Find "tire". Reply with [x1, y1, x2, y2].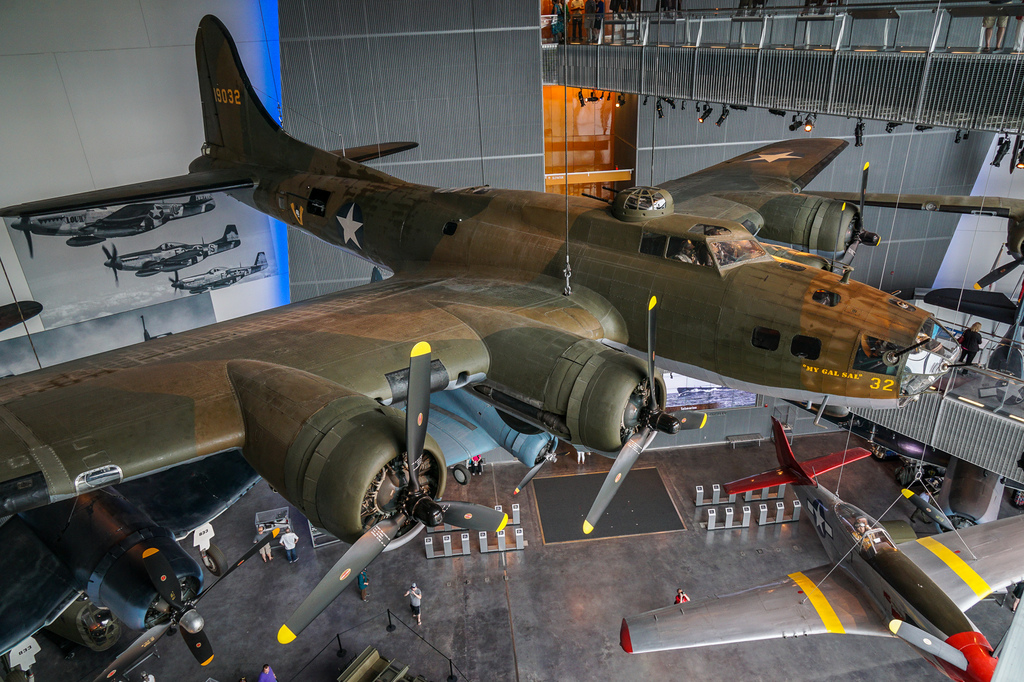
[60, 648, 76, 658].
